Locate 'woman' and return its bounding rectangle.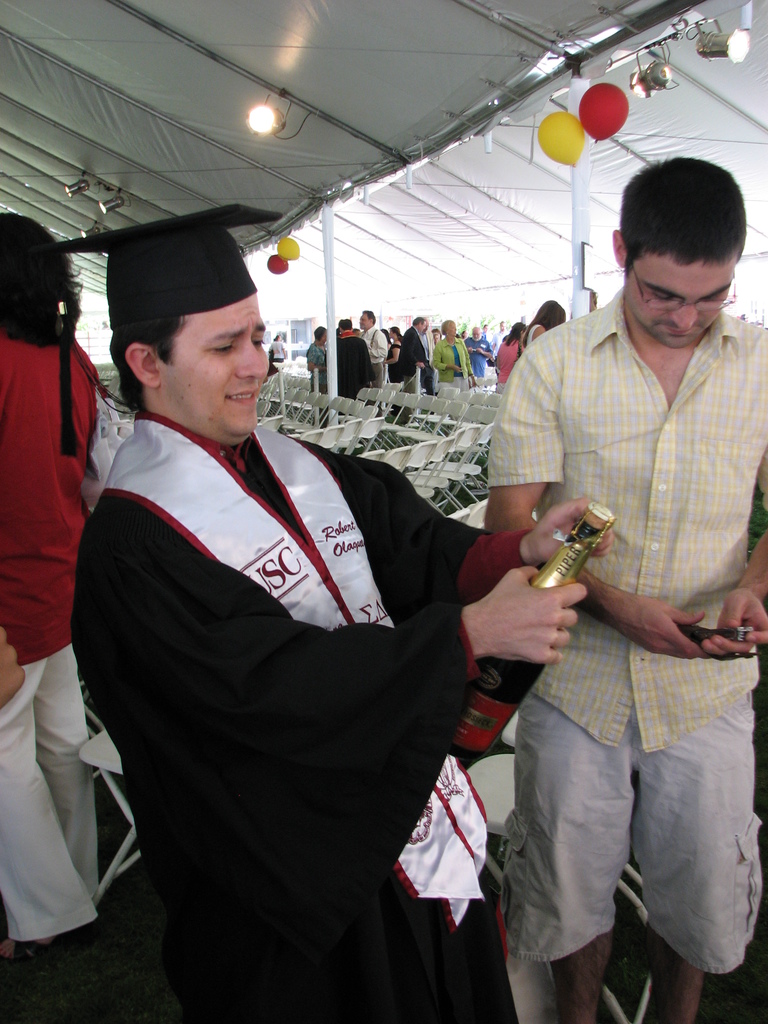
520, 298, 566, 349.
